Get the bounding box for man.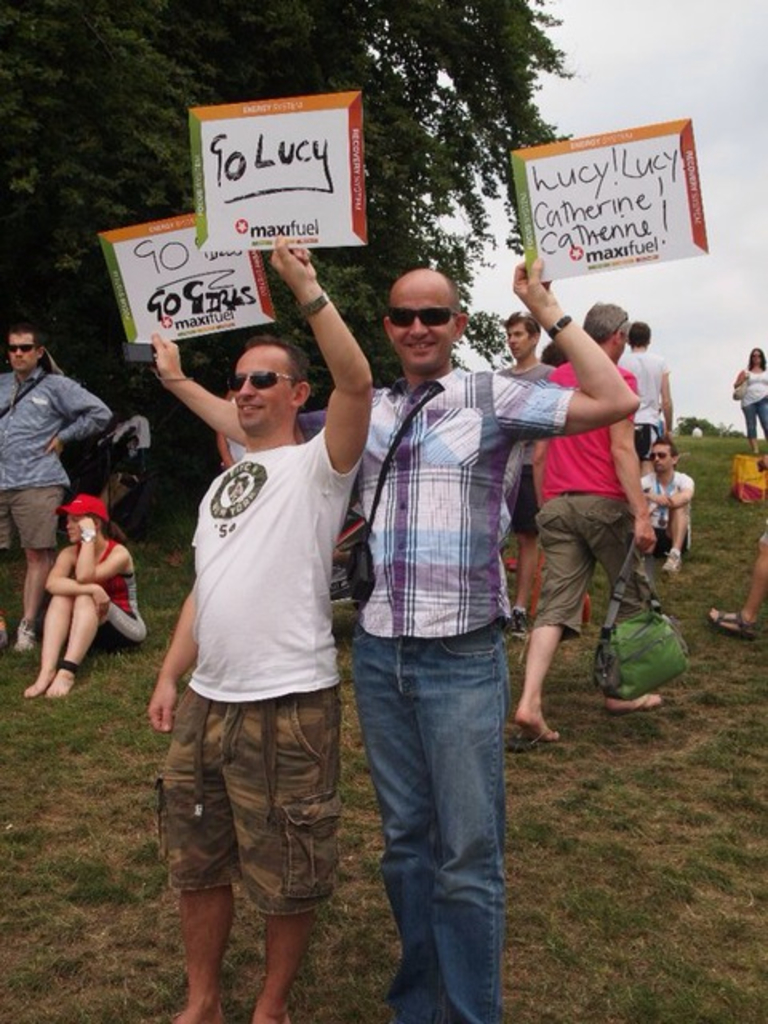
x1=638, y1=429, x2=698, y2=578.
